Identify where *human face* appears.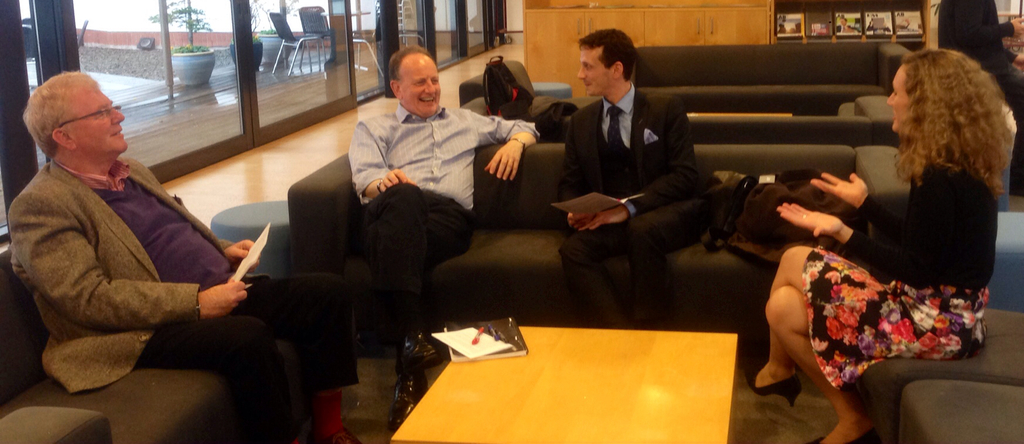
Appears at crop(70, 88, 124, 152).
